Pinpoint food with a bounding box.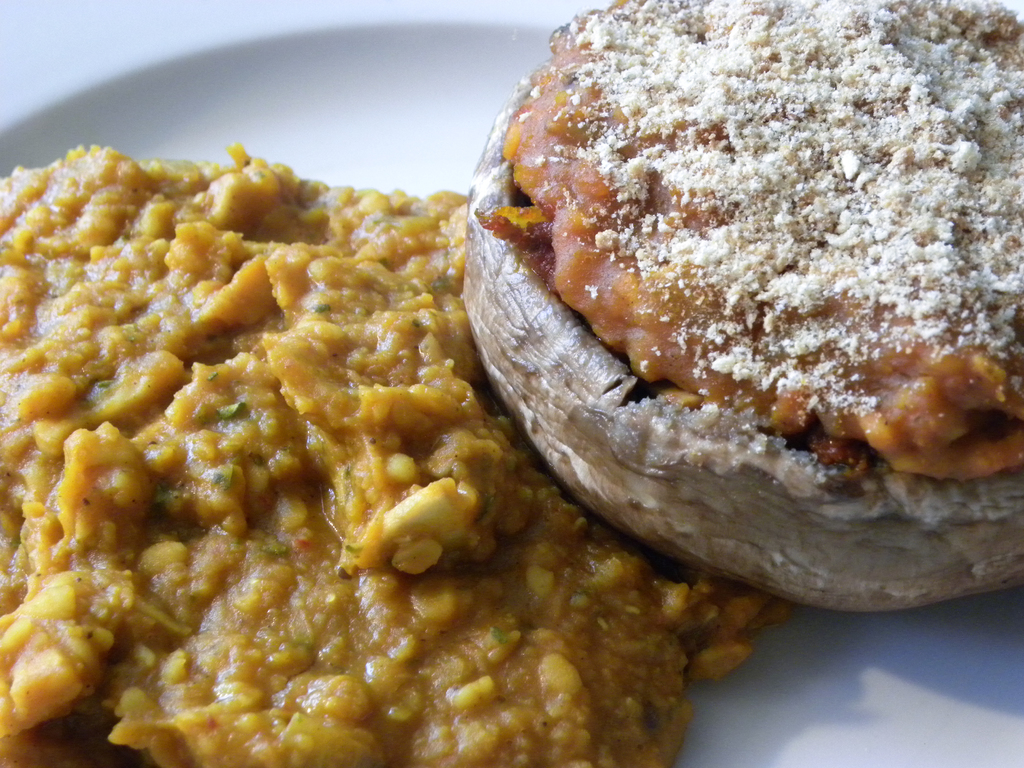
x1=460 y1=0 x2=1023 y2=615.
